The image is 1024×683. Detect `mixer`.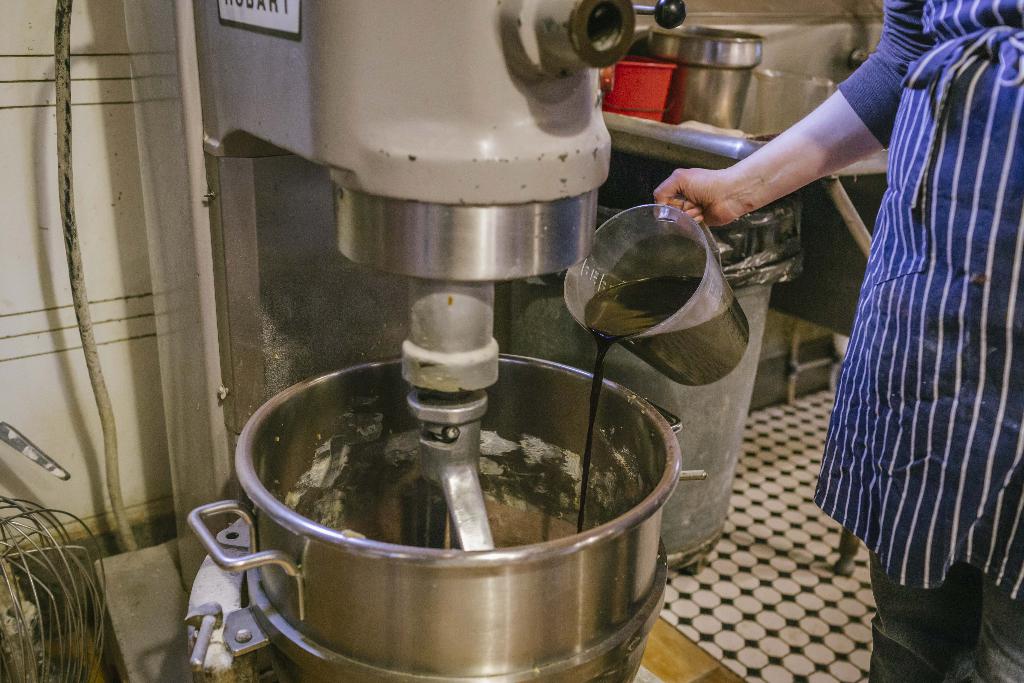
Detection: bbox=(93, 0, 750, 682).
